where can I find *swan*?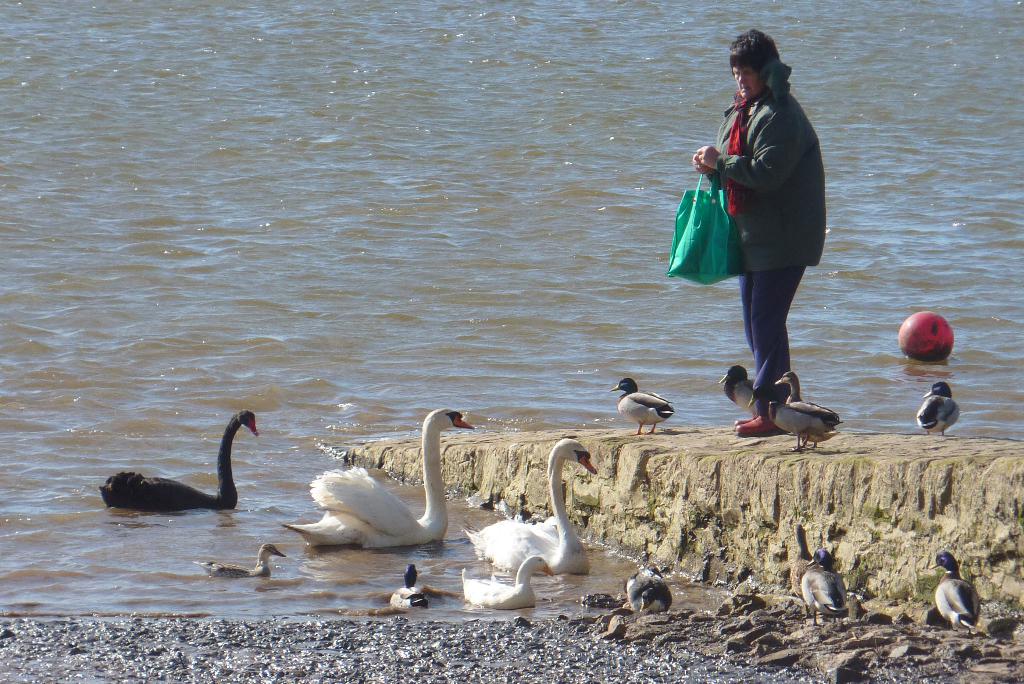
You can find it at bbox=(463, 439, 598, 571).
